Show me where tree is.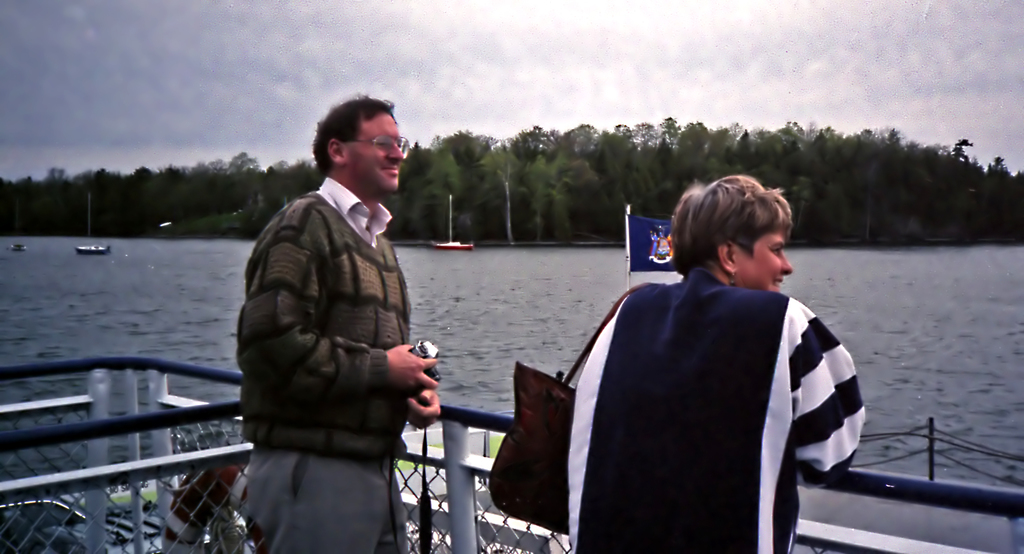
tree is at (left=812, top=124, right=845, bottom=176).
